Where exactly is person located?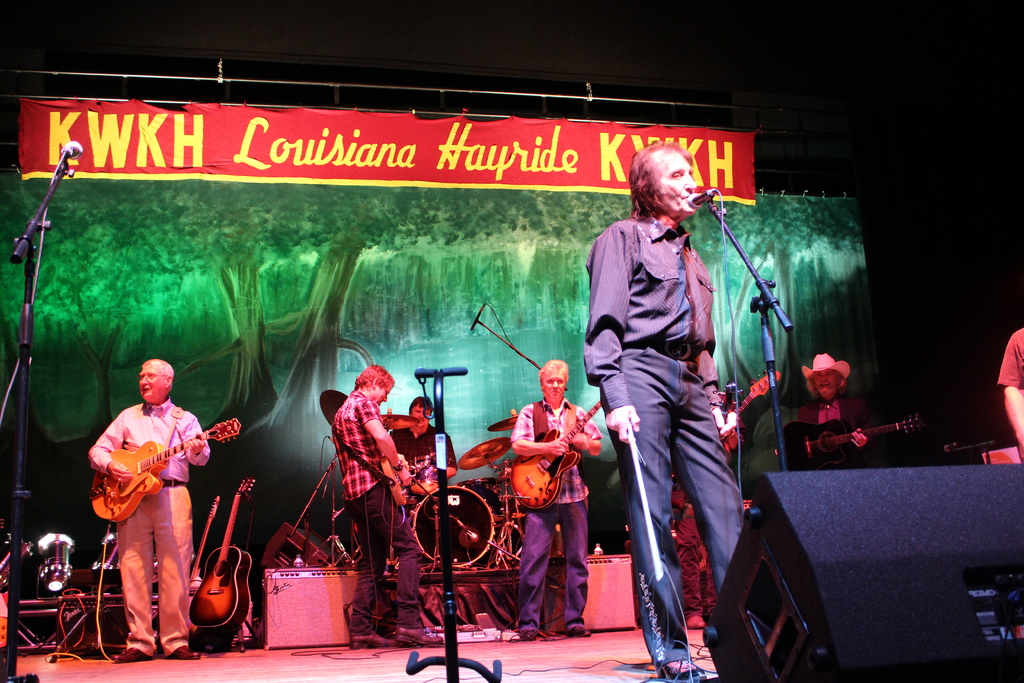
Its bounding box is 89/359/209/662.
